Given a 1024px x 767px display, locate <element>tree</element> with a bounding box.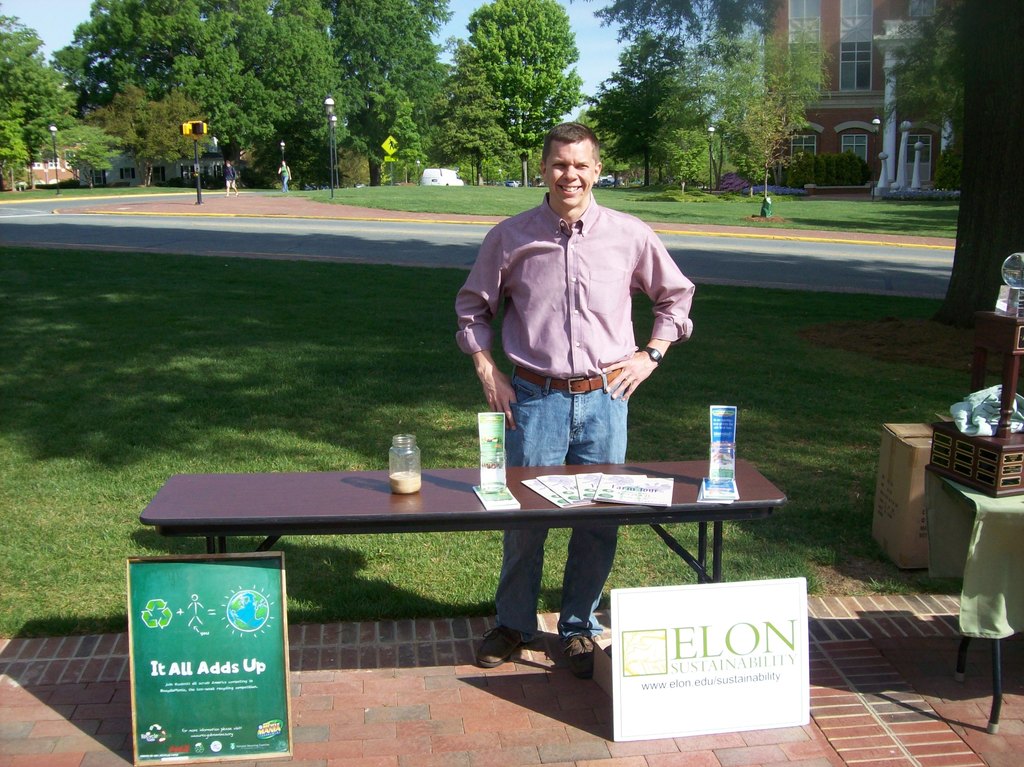
Located: rect(463, 1, 579, 181).
